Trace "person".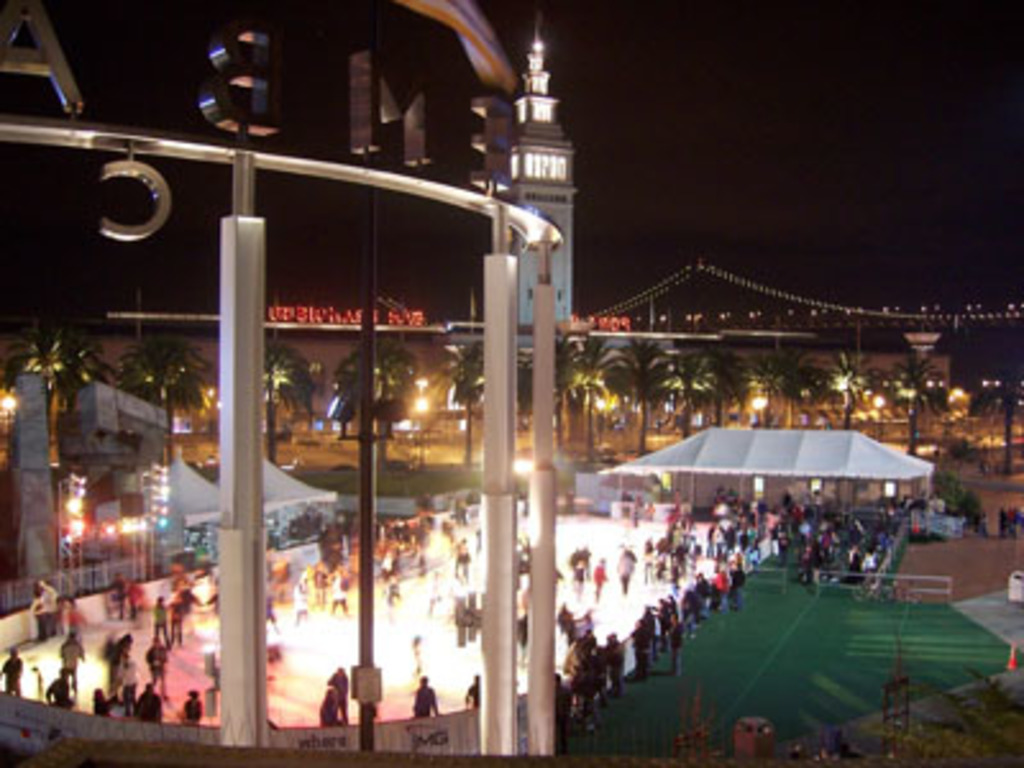
Traced to Rect(668, 617, 686, 673).
